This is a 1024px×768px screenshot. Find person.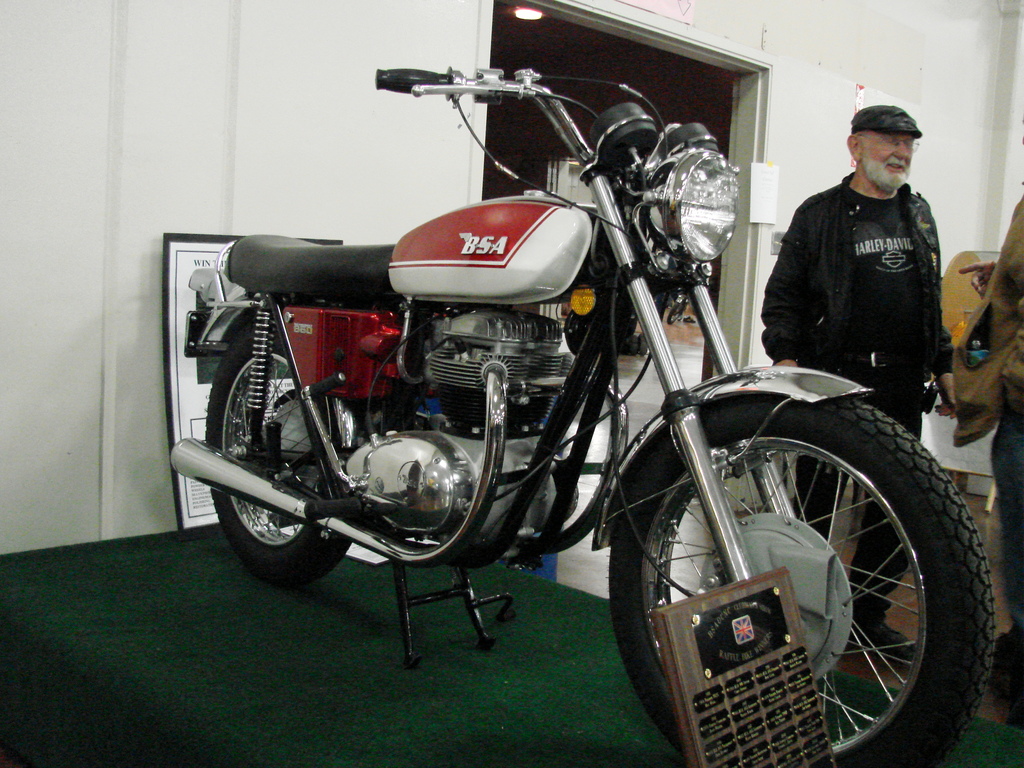
Bounding box: Rect(742, 124, 972, 559).
